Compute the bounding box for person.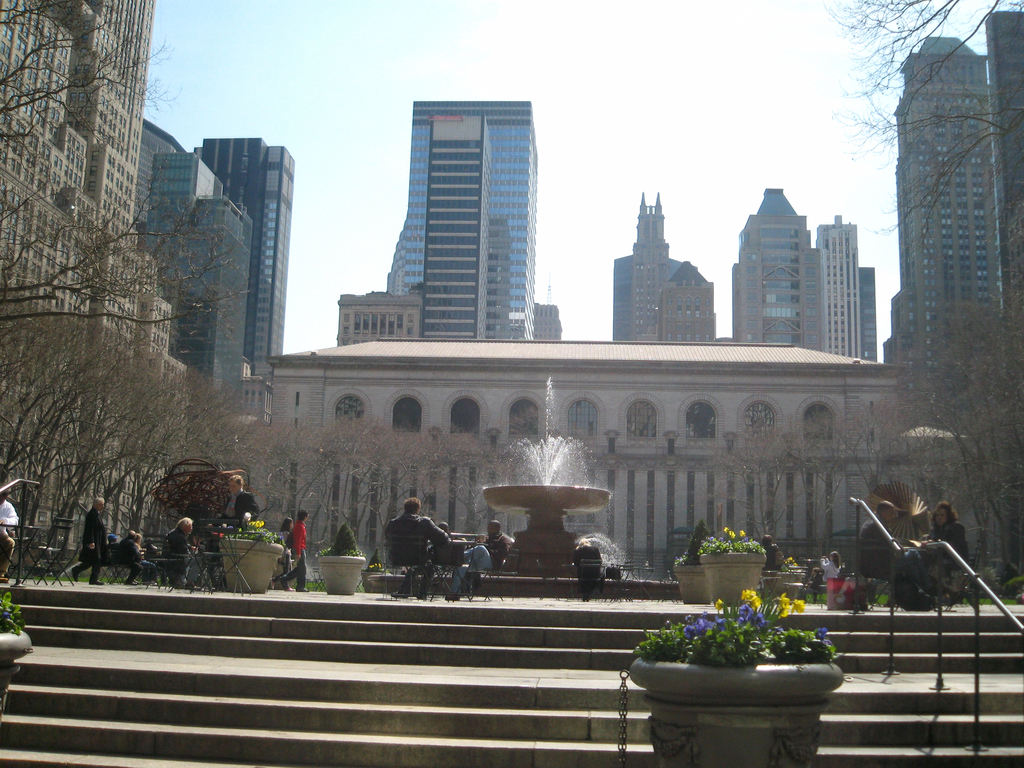
<region>572, 536, 605, 604</region>.
